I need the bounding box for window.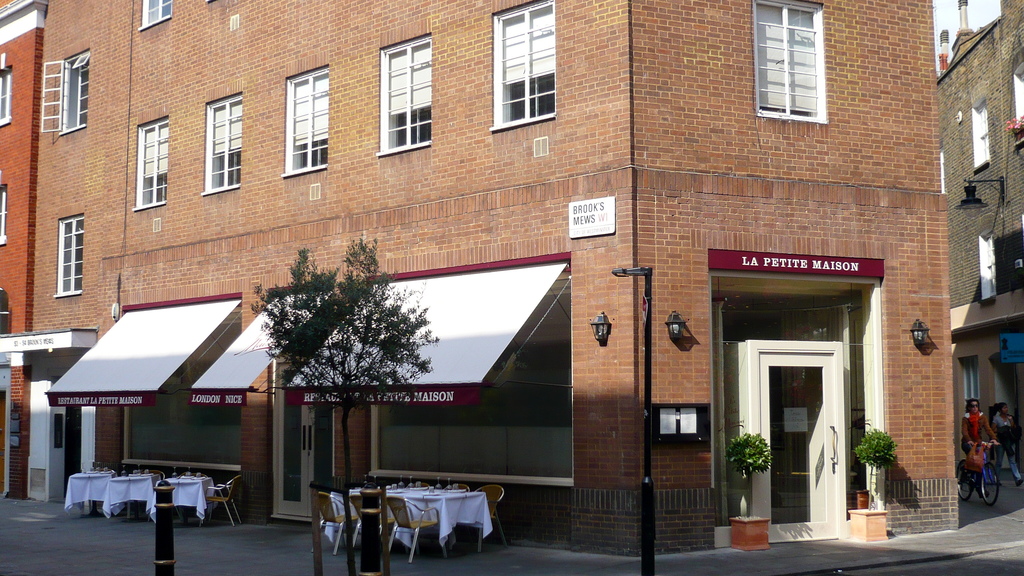
Here it is: l=973, t=97, r=990, b=163.
